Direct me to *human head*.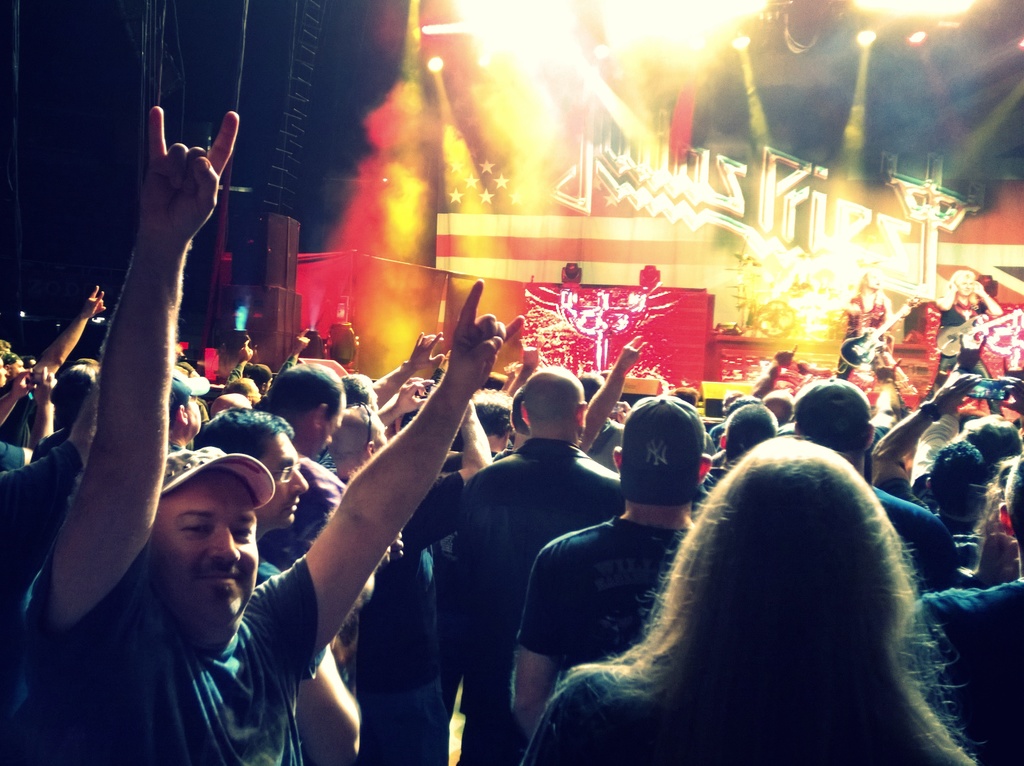
Direction: rect(952, 269, 975, 295).
